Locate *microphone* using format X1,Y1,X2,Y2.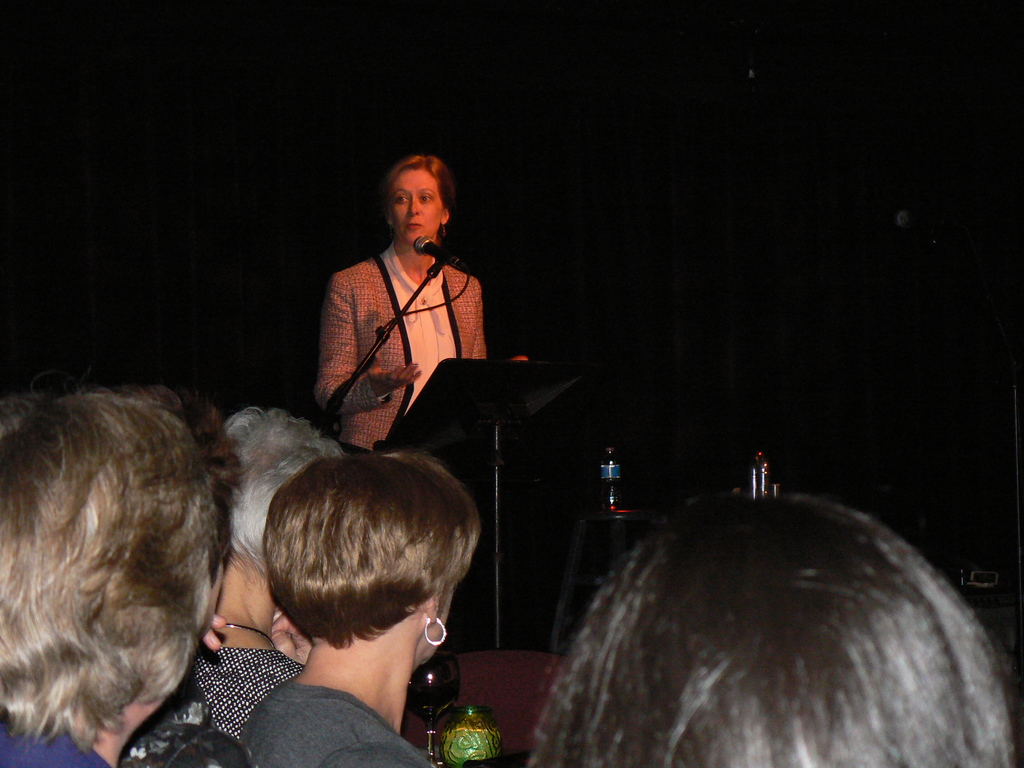
413,236,458,268.
